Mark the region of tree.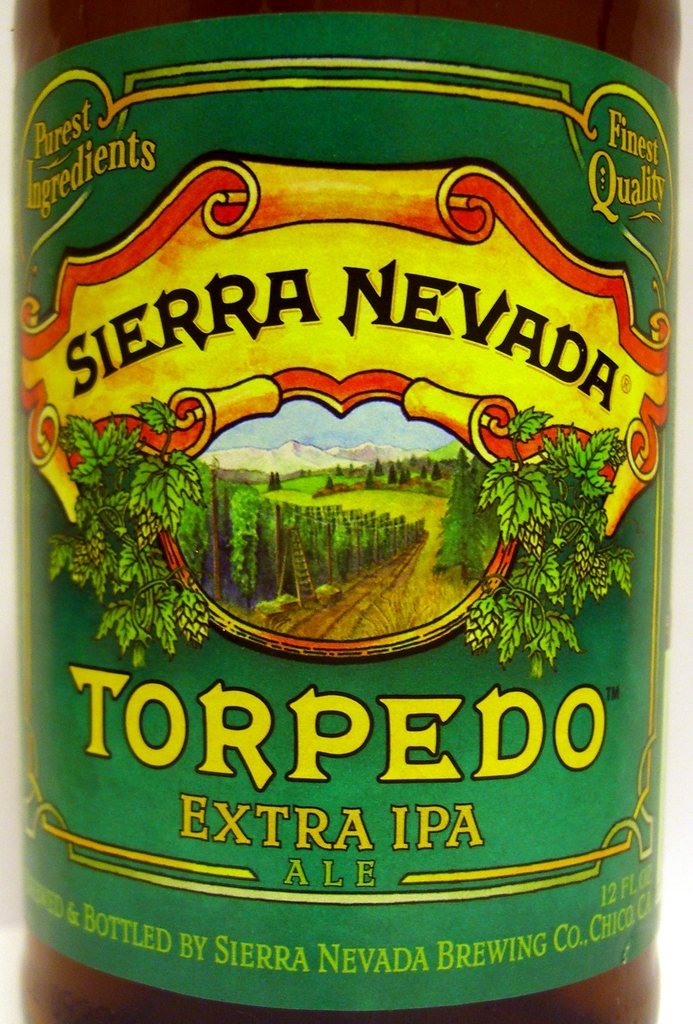
Region: BBox(400, 462, 407, 483).
